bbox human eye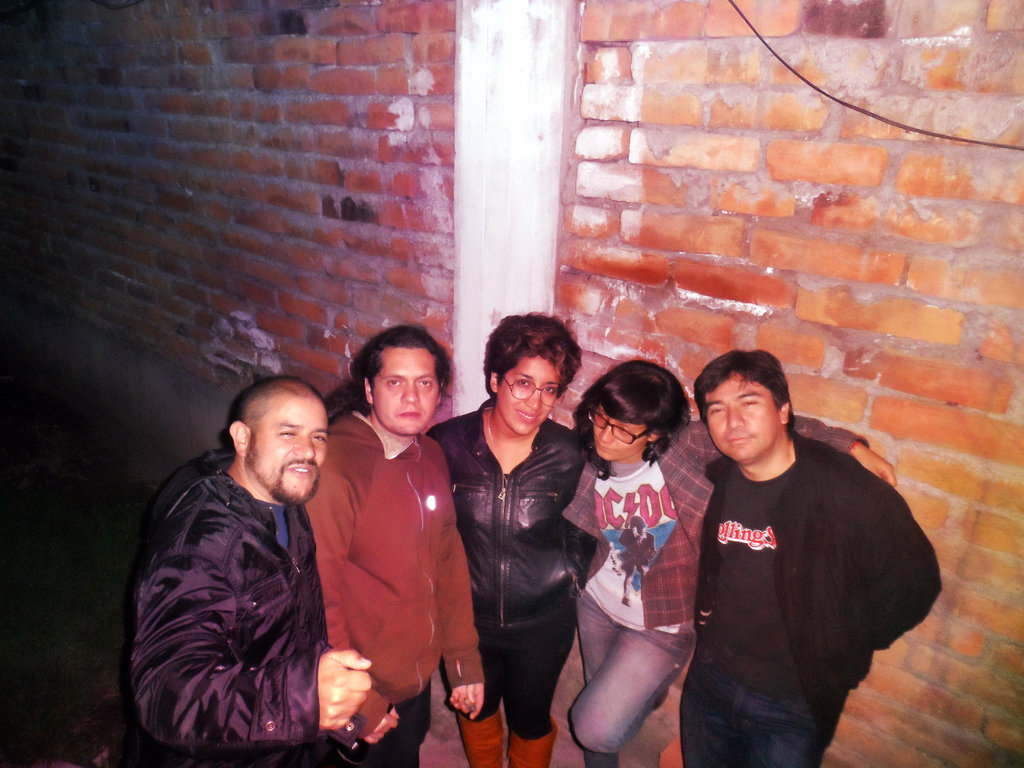
417/376/432/387
